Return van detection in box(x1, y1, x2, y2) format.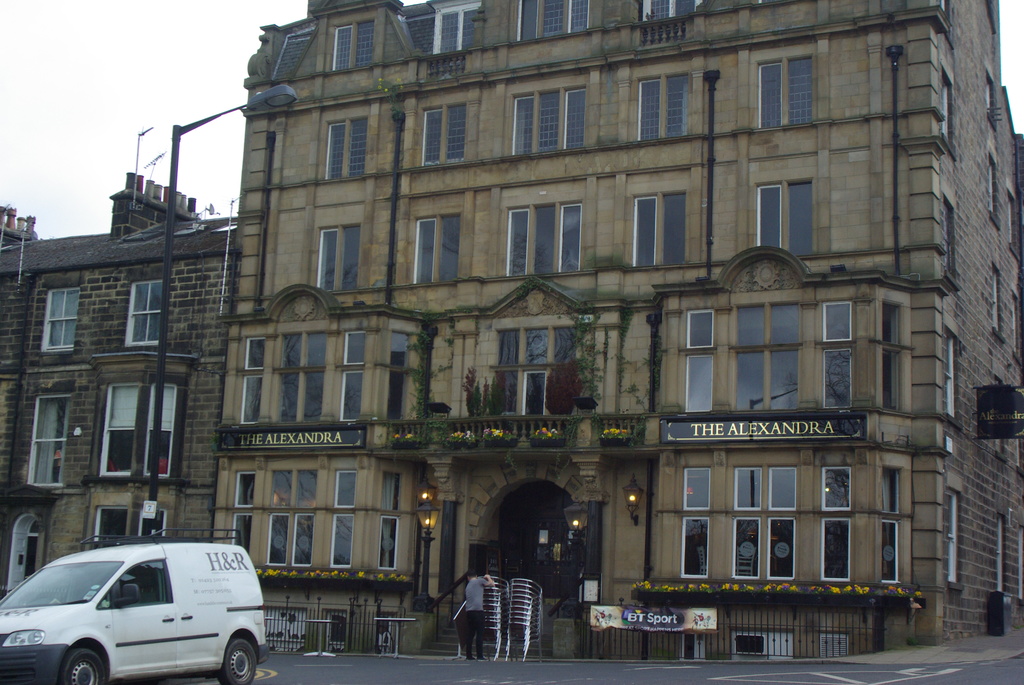
box(0, 526, 270, 684).
